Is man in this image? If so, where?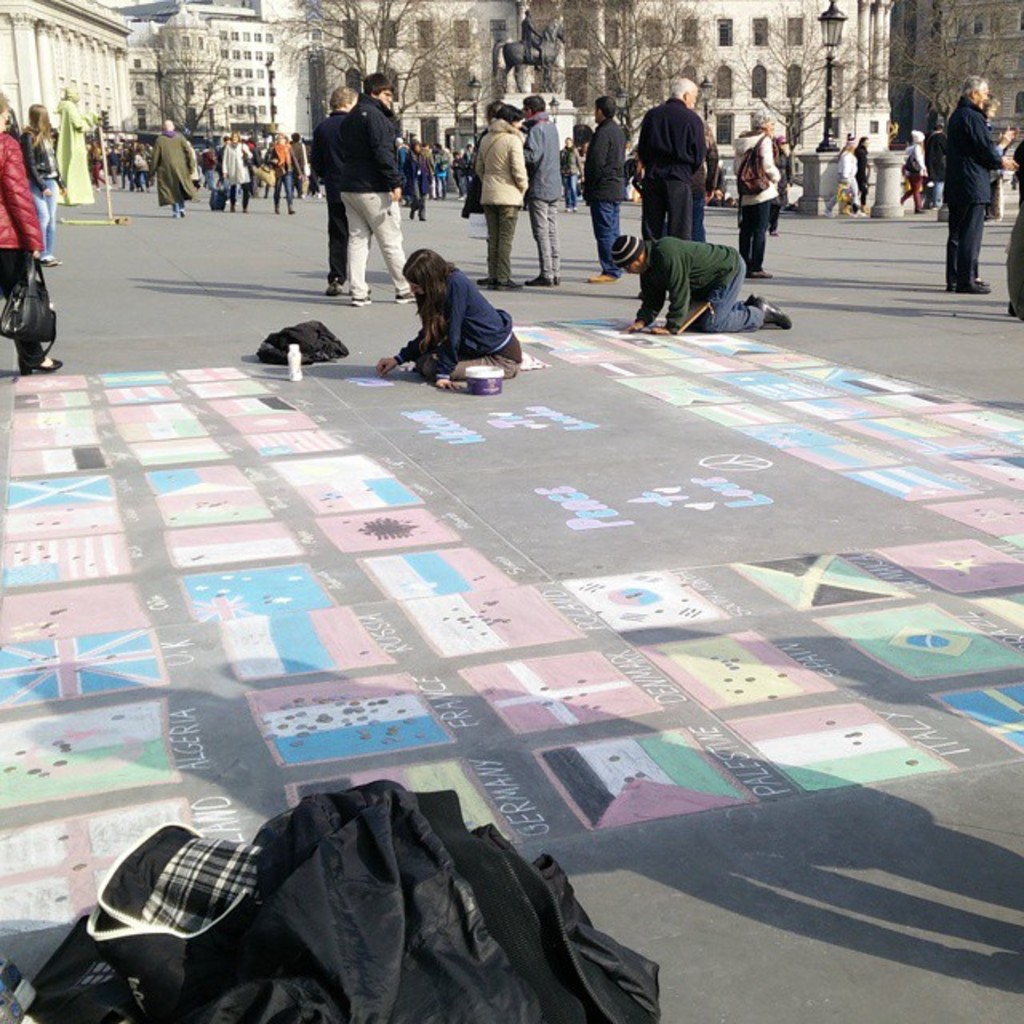
Yes, at 400:138:430:221.
